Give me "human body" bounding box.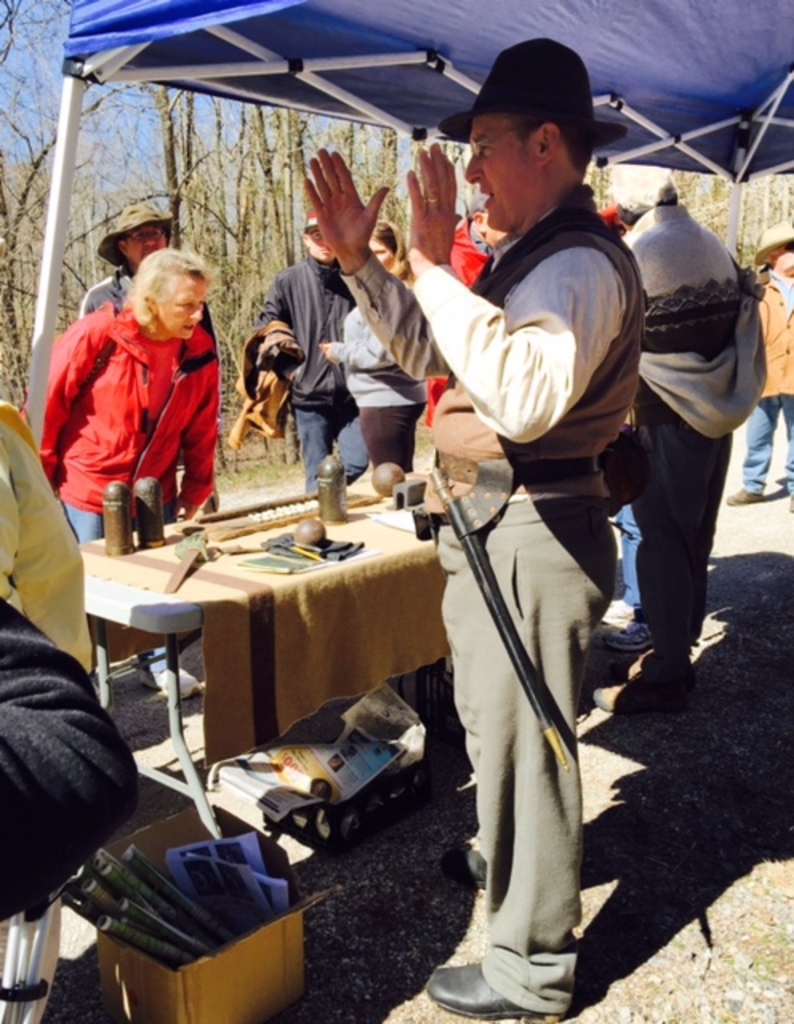
(x1=712, y1=219, x2=792, y2=509).
